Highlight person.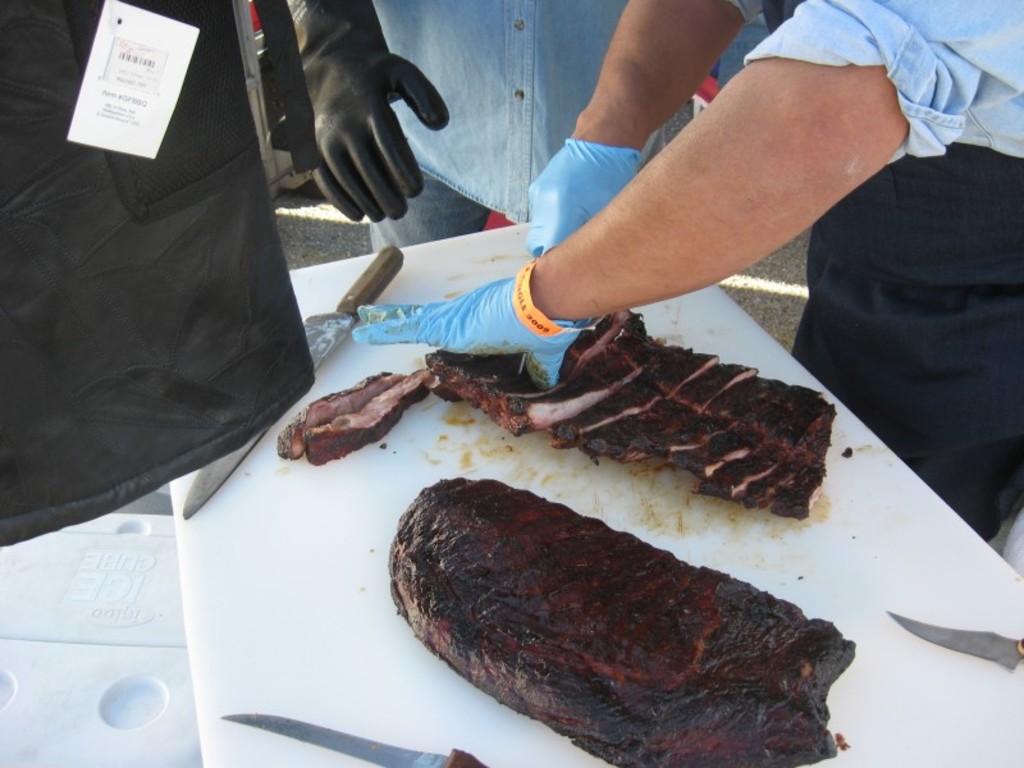
Highlighted region: 353 0 1023 549.
